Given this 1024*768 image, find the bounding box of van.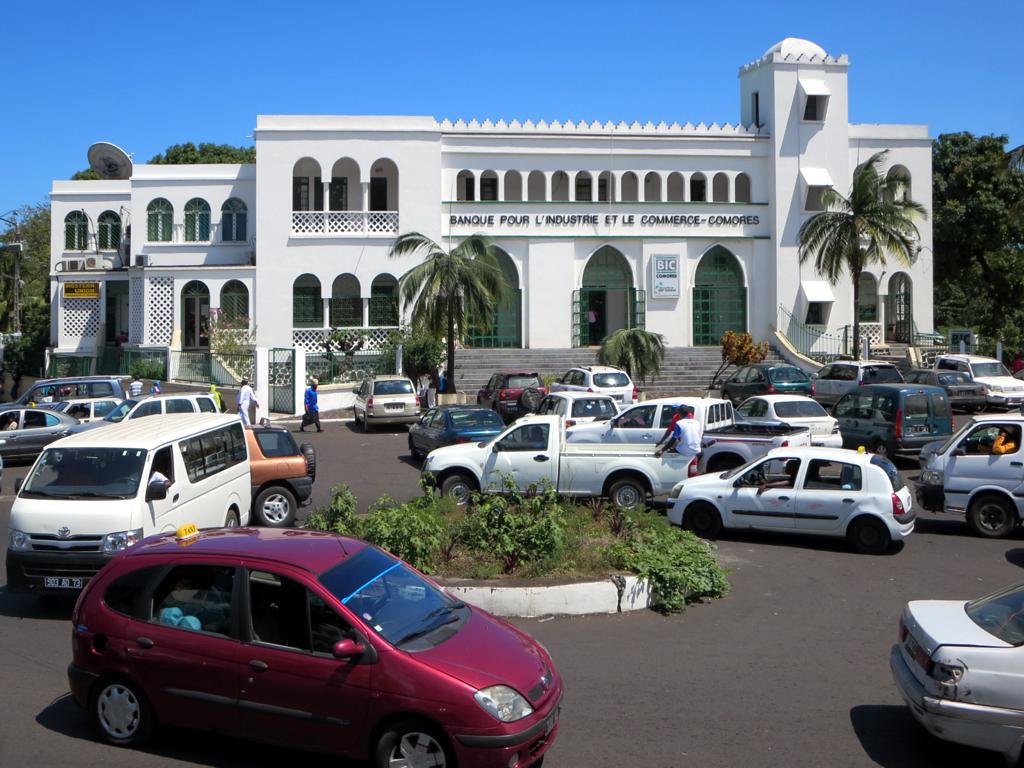
box=[825, 383, 956, 462].
